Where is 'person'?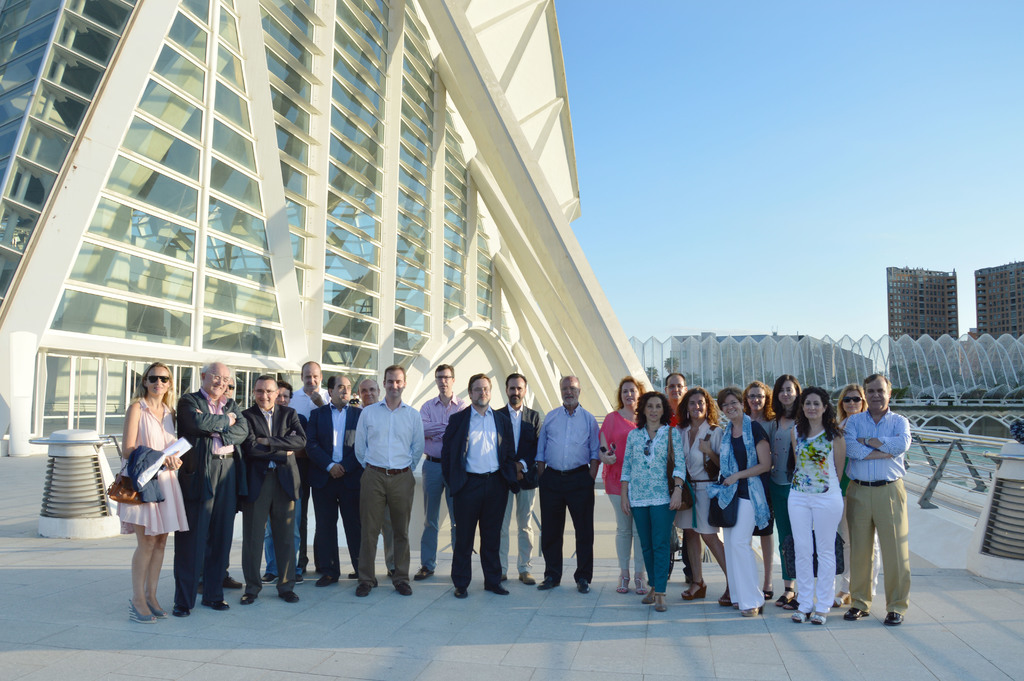
Rect(625, 390, 685, 600).
